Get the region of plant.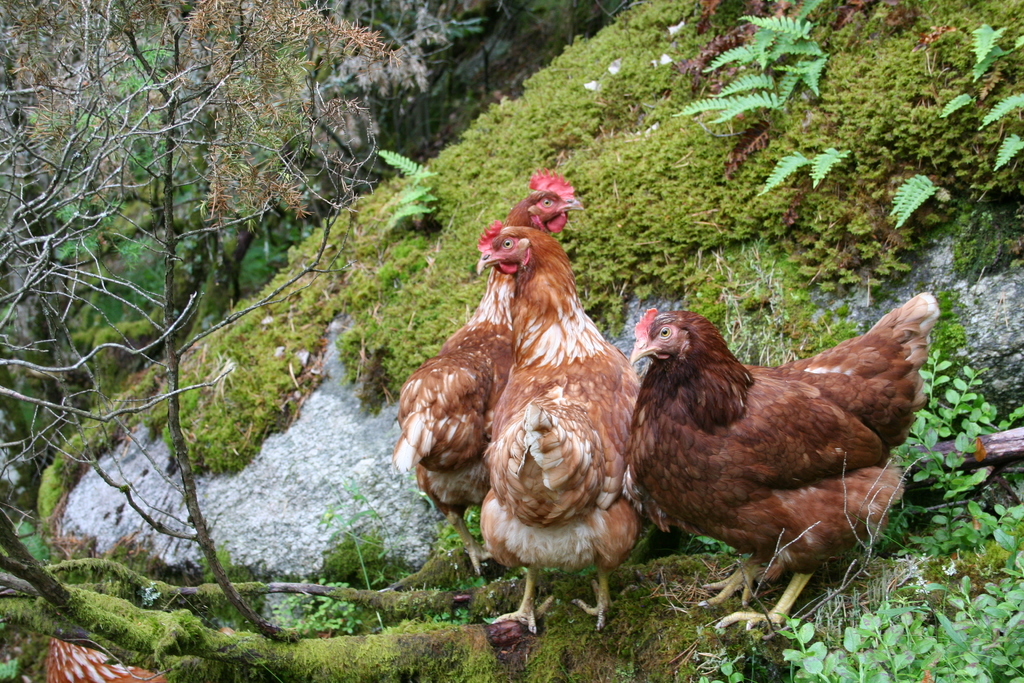
{"left": 966, "top": 85, "right": 1022, "bottom": 139}.
